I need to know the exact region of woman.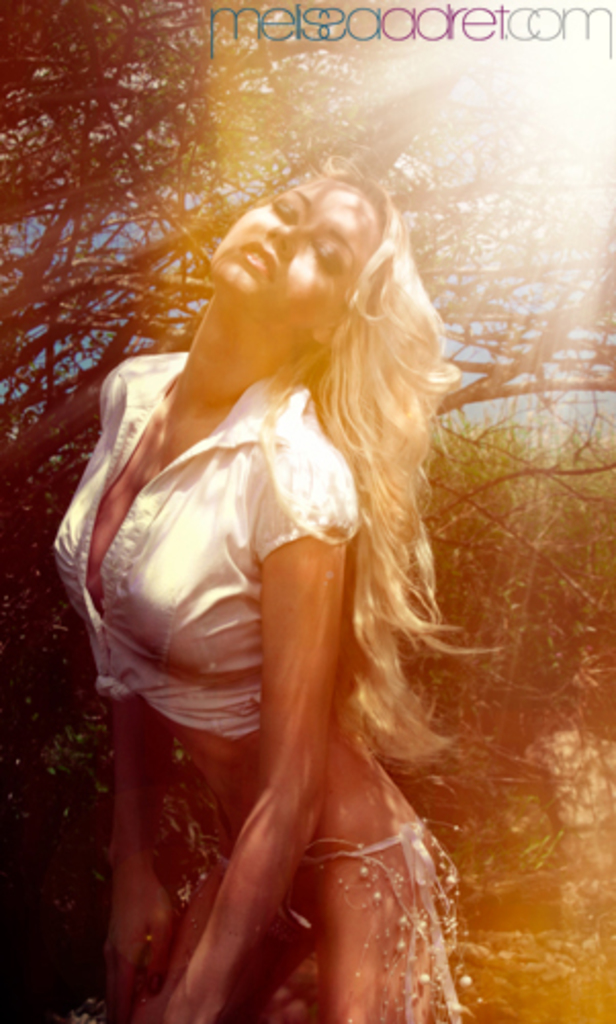
Region: x1=47 y1=141 x2=557 y2=997.
